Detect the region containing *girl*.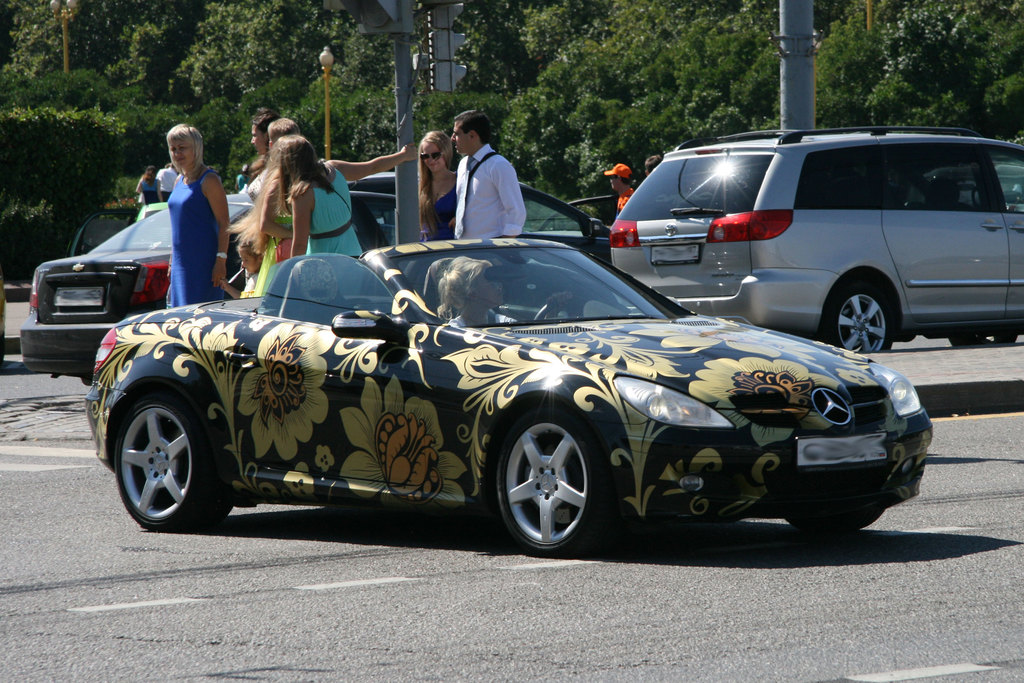
250,130,424,240.
